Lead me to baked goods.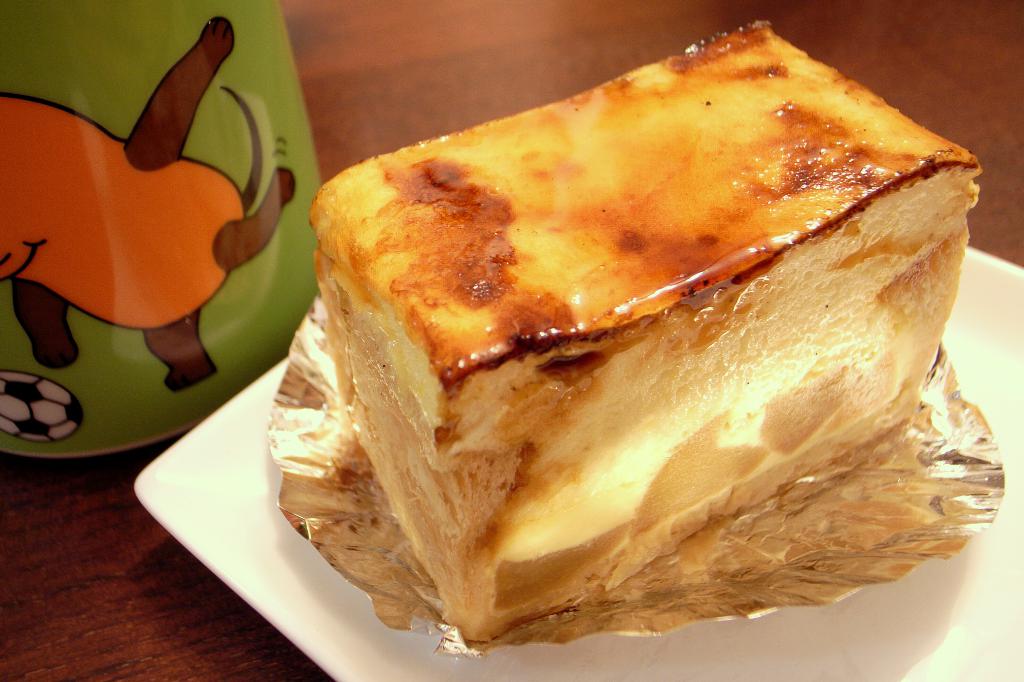
Lead to select_region(300, 15, 986, 645).
